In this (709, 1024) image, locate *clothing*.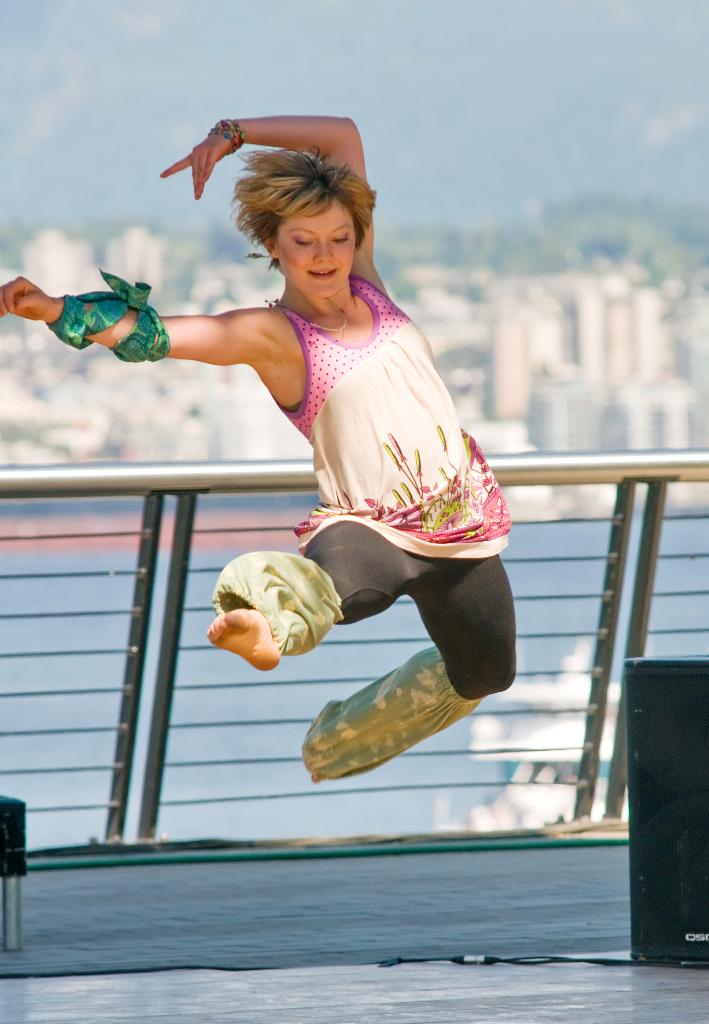
Bounding box: [left=142, top=189, right=518, bottom=733].
